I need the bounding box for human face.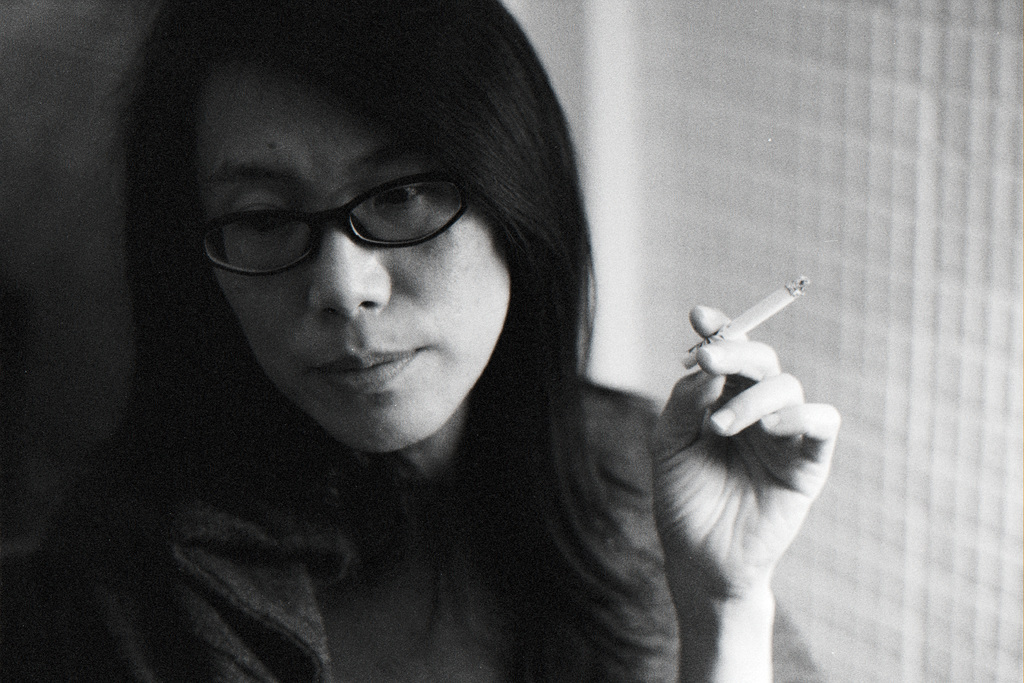
Here it is: [x1=180, y1=47, x2=518, y2=463].
